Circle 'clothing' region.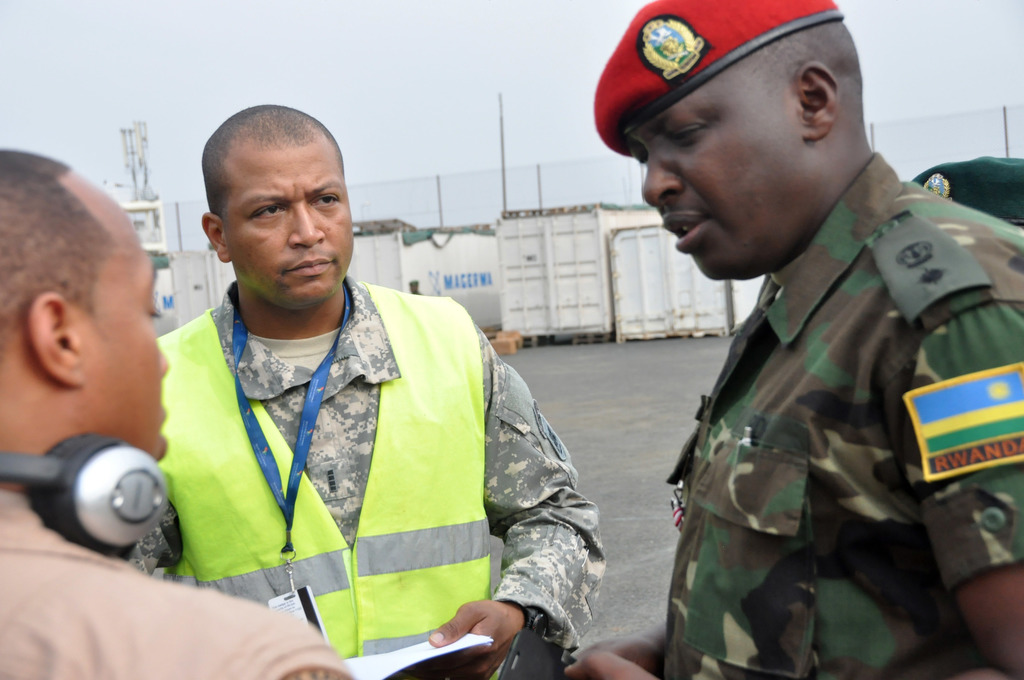
Region: detection(0, 492, 340, 677).
